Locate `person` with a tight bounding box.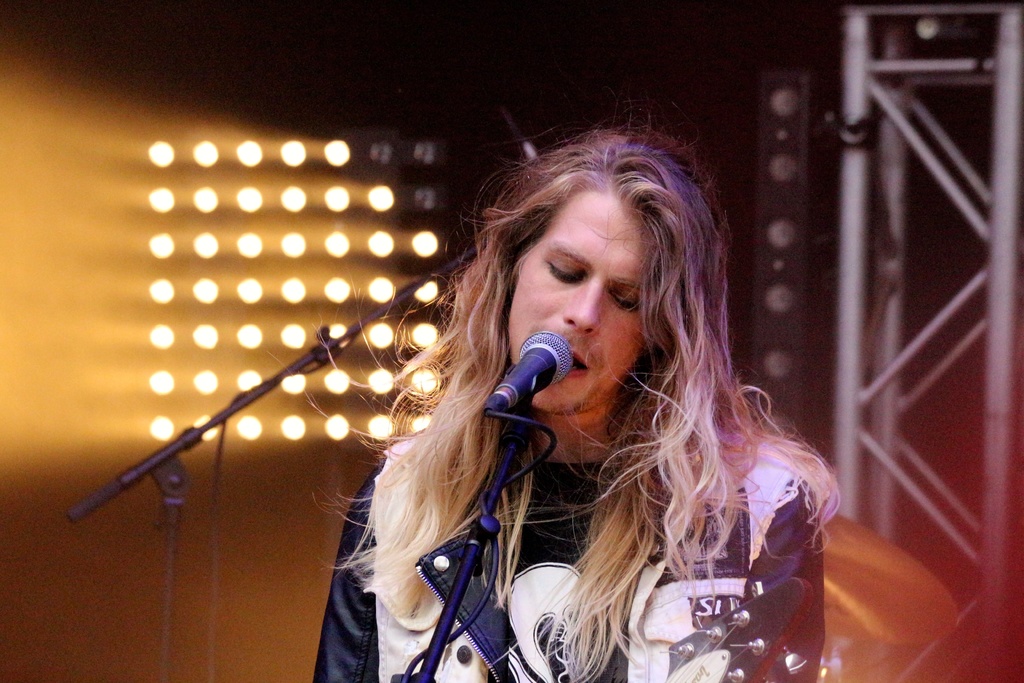
(x1=239, y1=120, x2=854, y2=682).
